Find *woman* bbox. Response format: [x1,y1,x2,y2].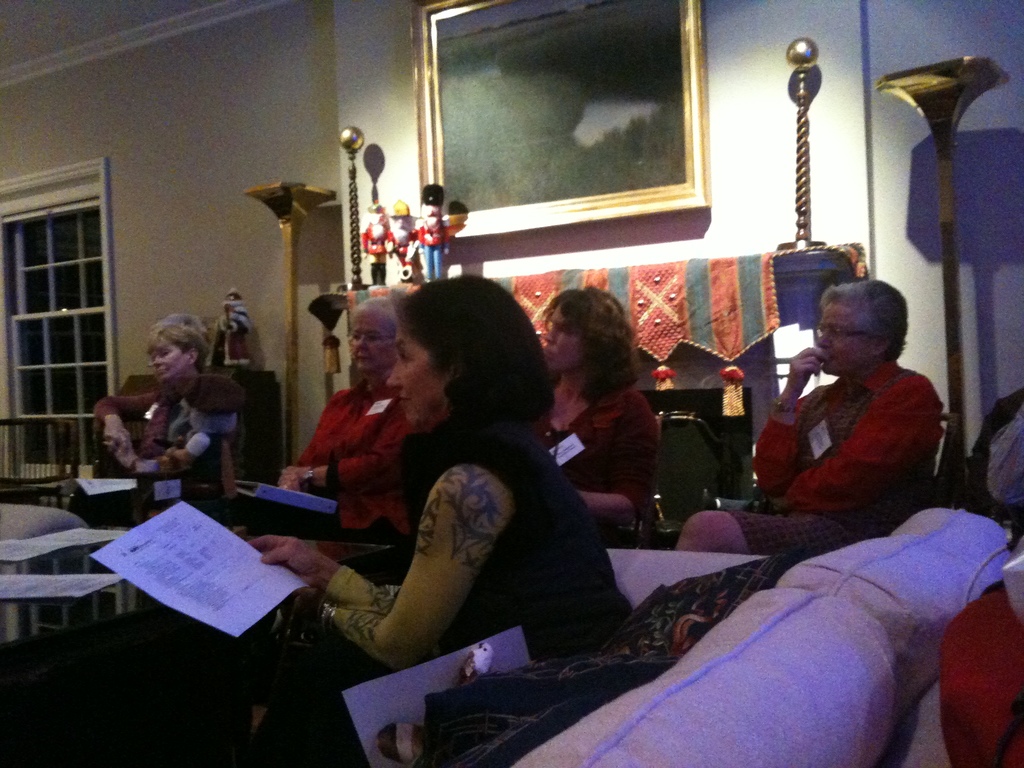
[276,300,442,526].
